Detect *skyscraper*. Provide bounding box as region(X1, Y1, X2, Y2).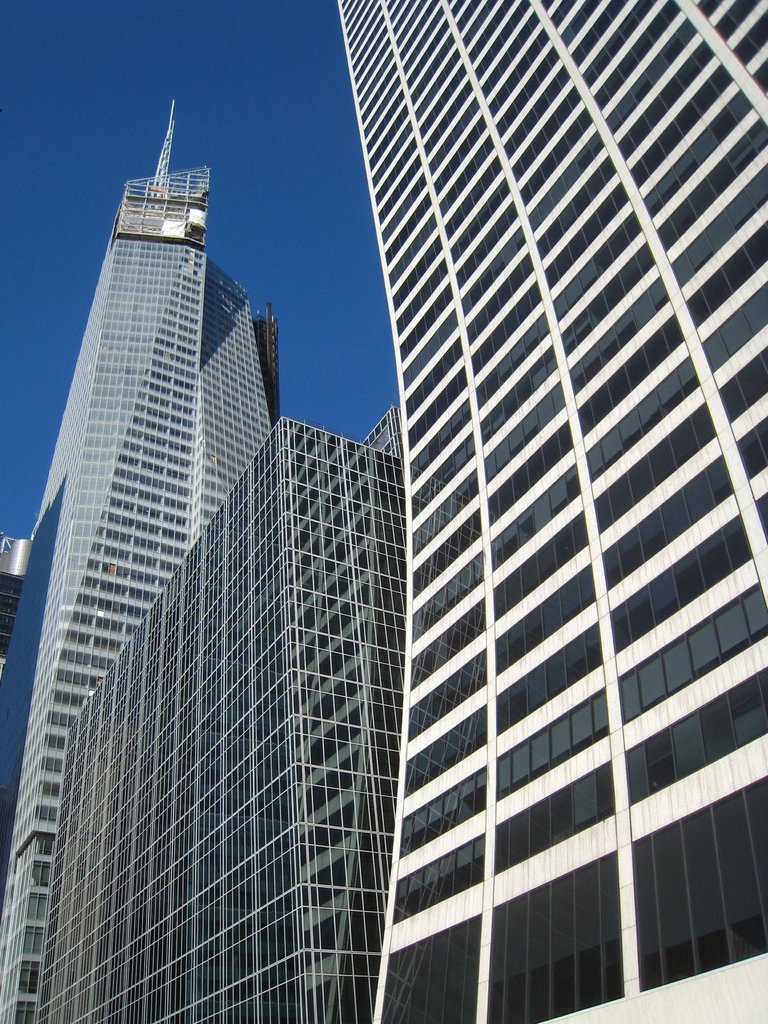
region(0, 101, 281, 1023).
